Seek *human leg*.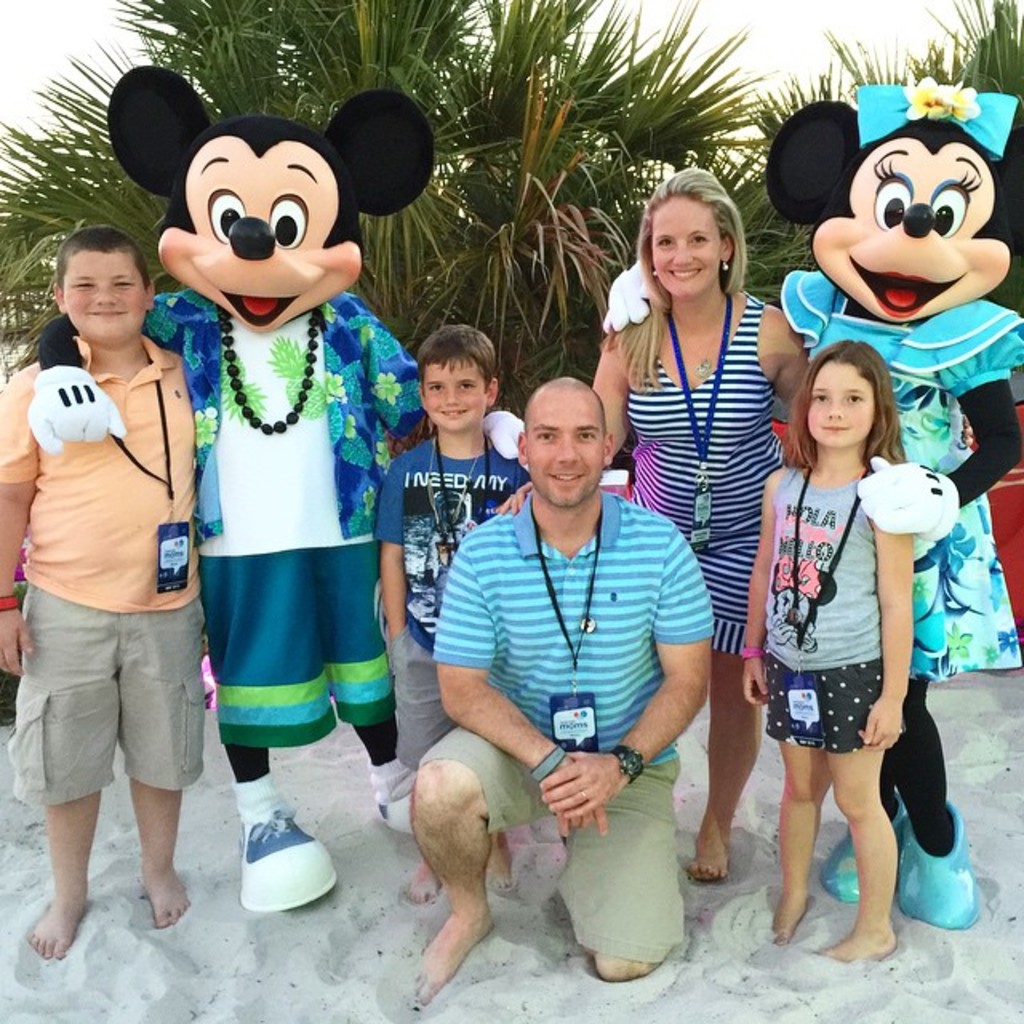
(138,771,190,925).
